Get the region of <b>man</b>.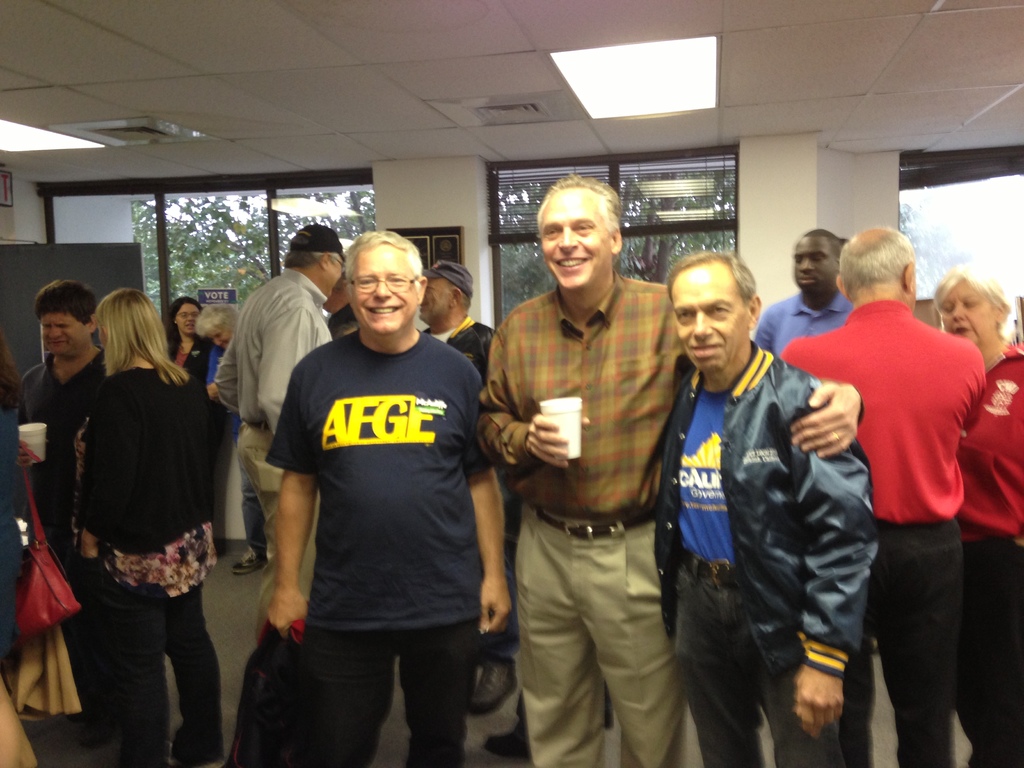
475 172 863 767.
